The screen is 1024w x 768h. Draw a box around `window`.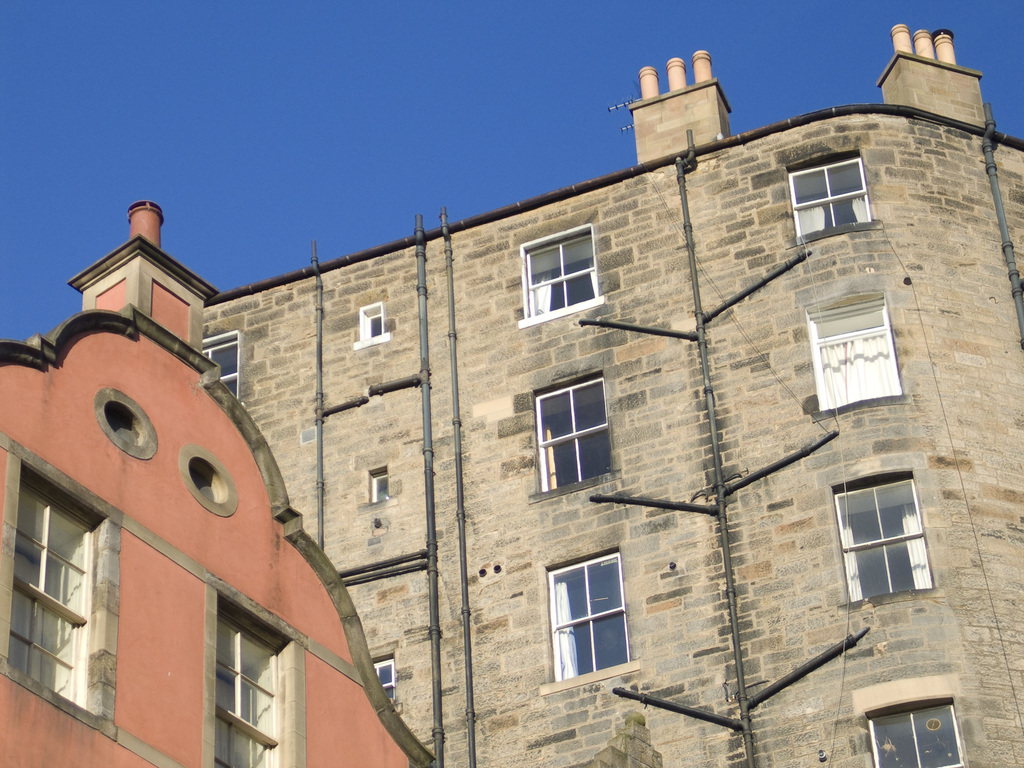
rect(362, 641, 396, 694).
